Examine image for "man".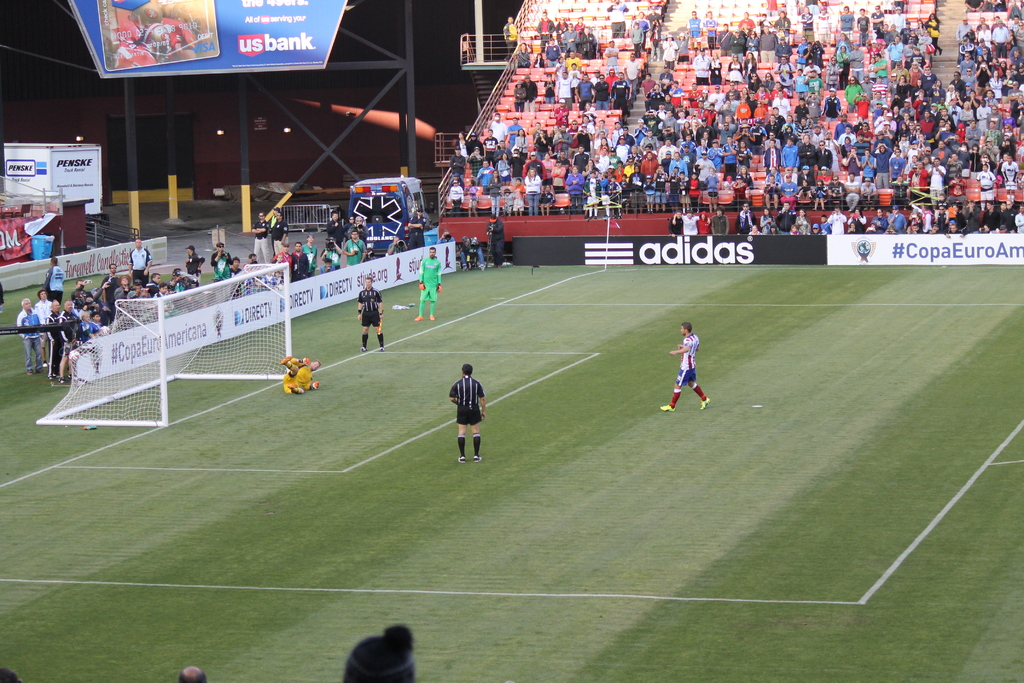
Examination result: <bbox>125, 235, 152, 281</bbox>.
